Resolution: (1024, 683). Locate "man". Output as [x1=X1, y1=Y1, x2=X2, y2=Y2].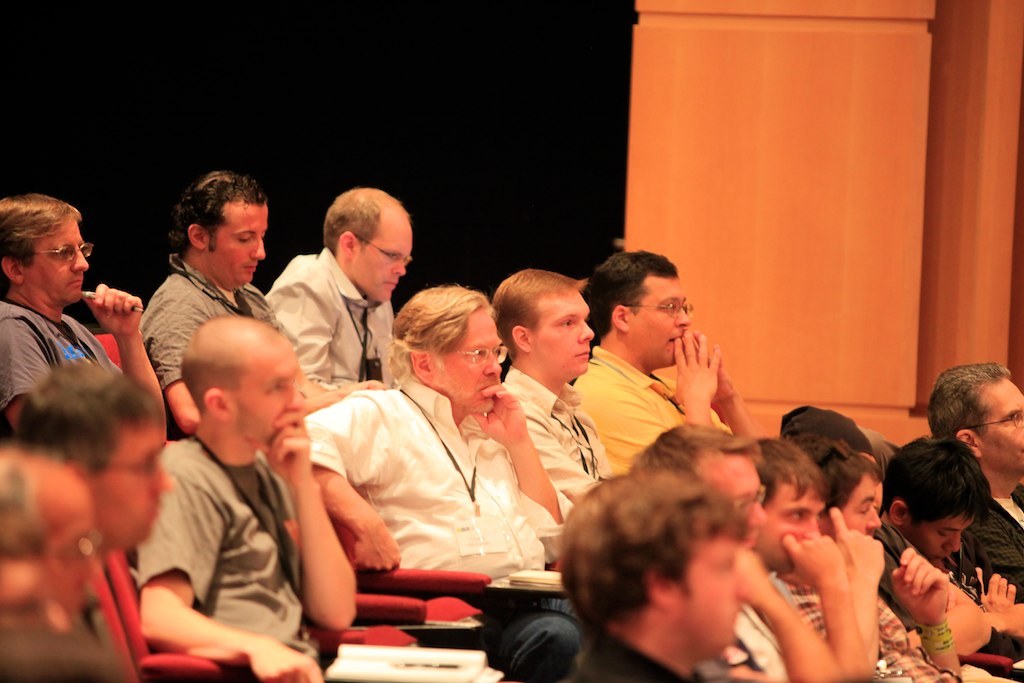
[x1=626, y1=421, x2=837, y2=682].
